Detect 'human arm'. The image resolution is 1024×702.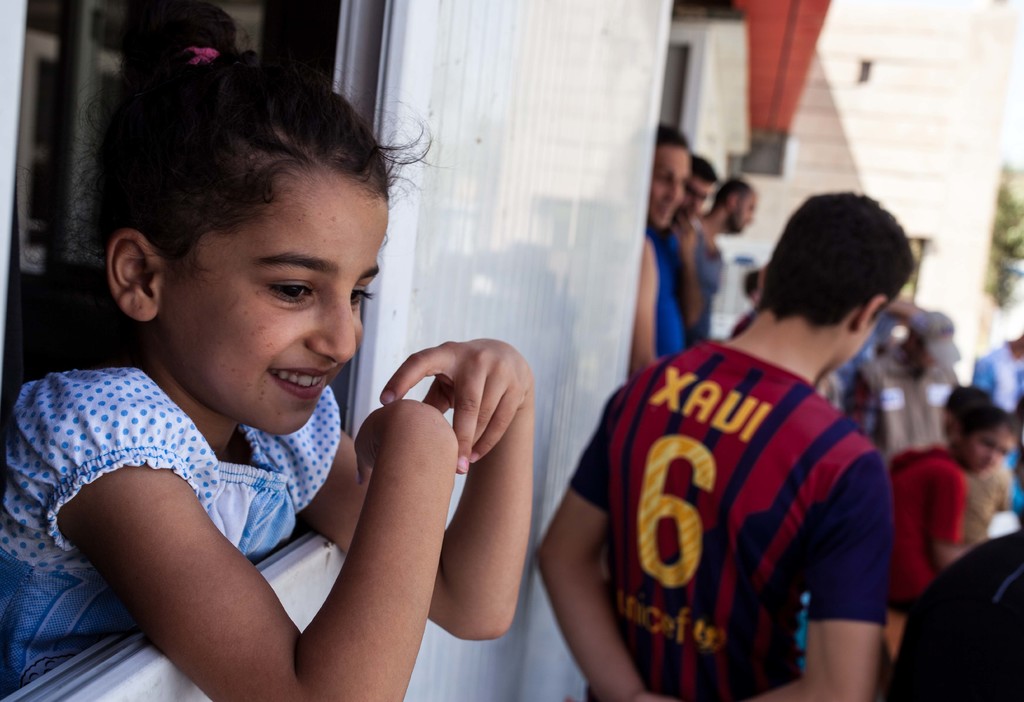
671 212 703 326.
